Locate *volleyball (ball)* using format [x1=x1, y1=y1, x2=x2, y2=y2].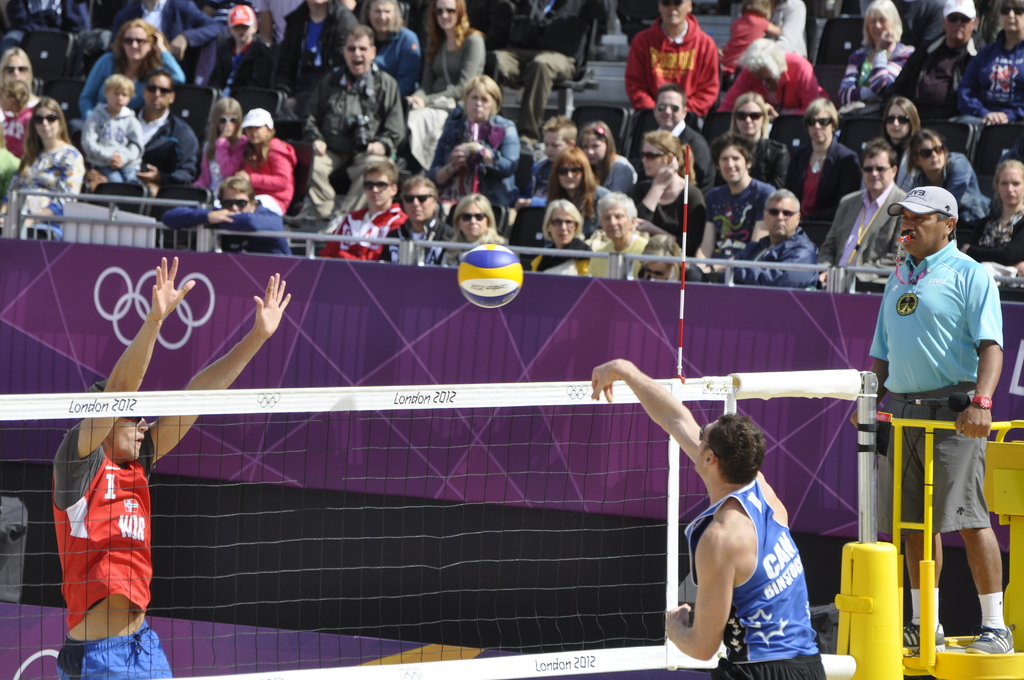
[x1=458, y1=243, x2=528, y2=308].
